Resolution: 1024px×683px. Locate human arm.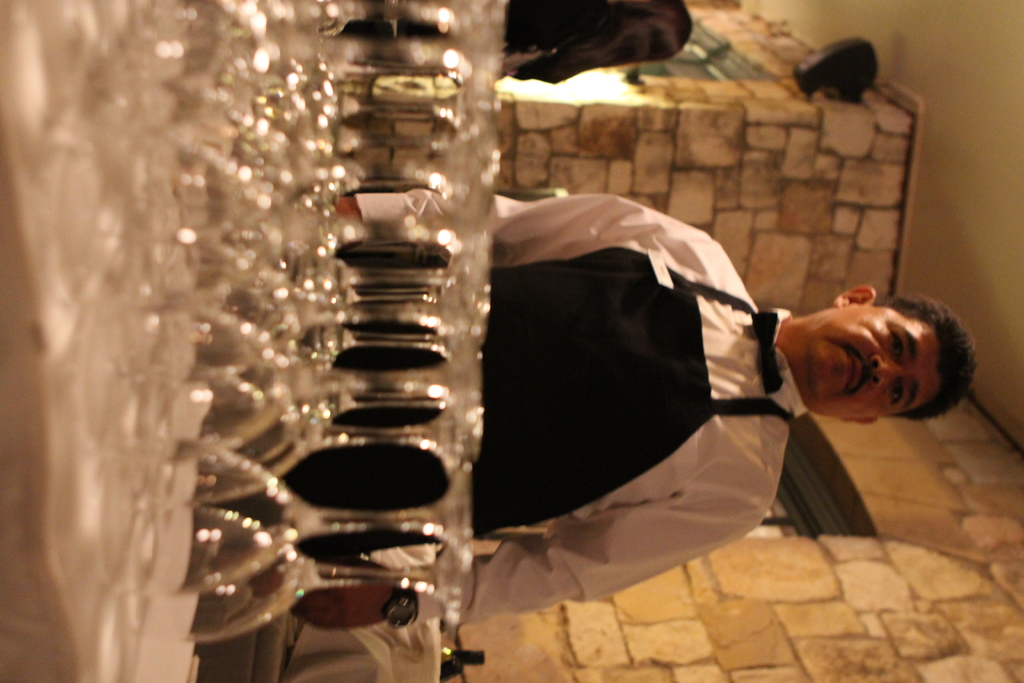
<bbox>306, 186, 705, 258</bbox>.
